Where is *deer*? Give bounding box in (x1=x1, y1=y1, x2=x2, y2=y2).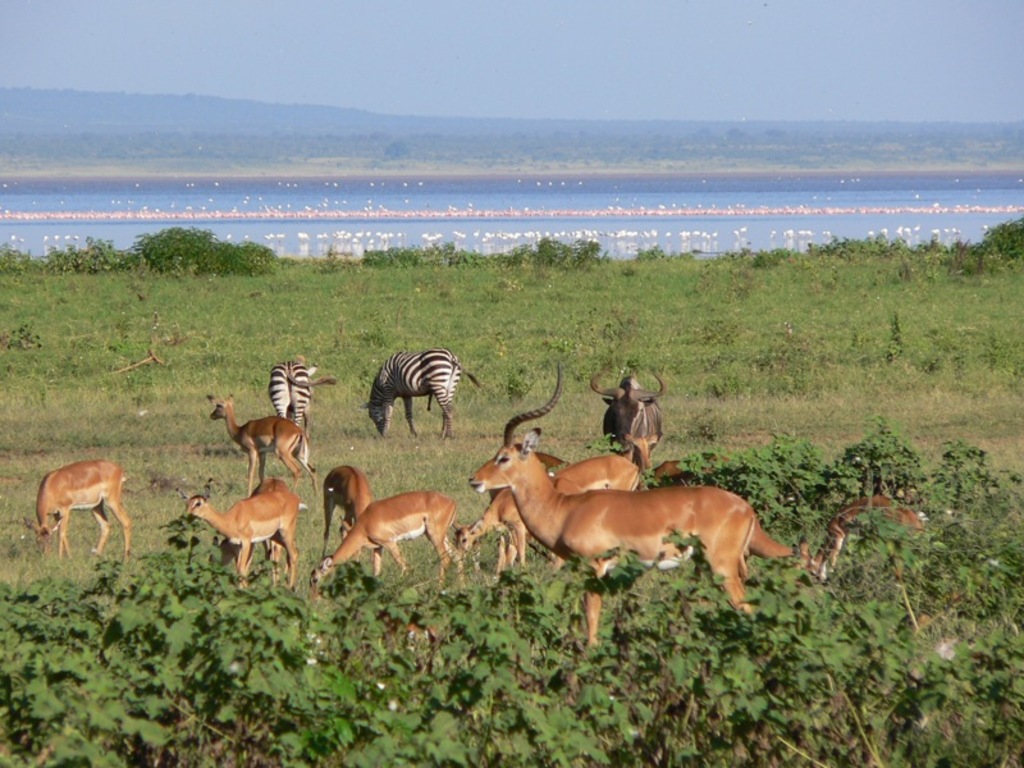
(x1=22, y1=451, x2=132, y2=570).
